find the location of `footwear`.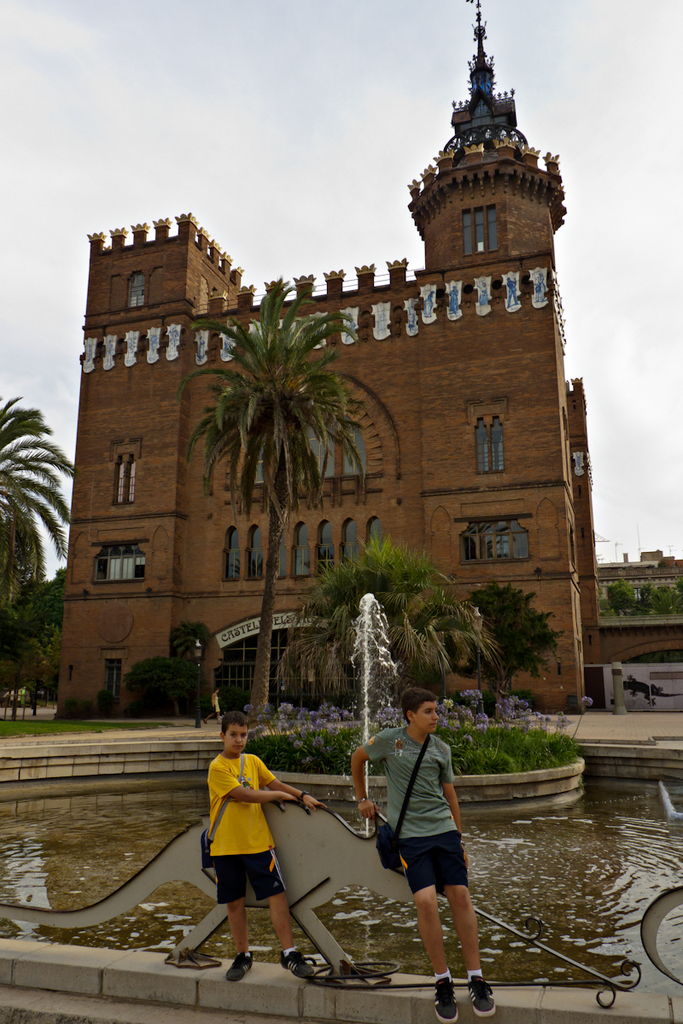
Location: x1=226 y1=950 x2=260 y2=981.
